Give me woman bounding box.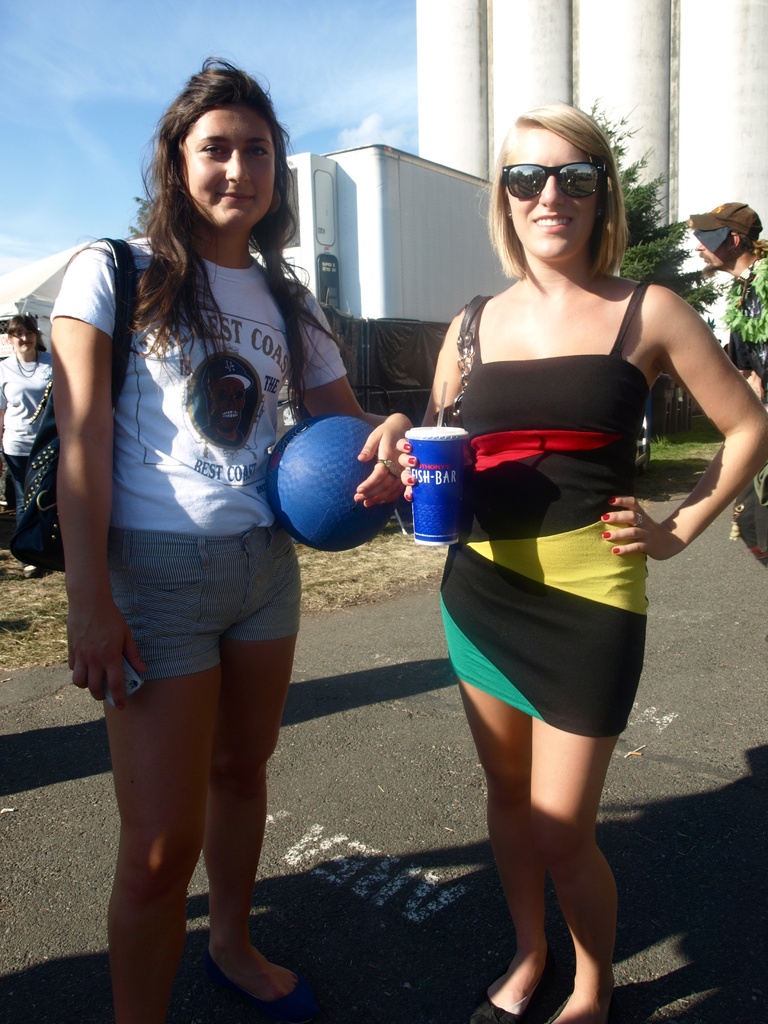
0/314/59/577.
